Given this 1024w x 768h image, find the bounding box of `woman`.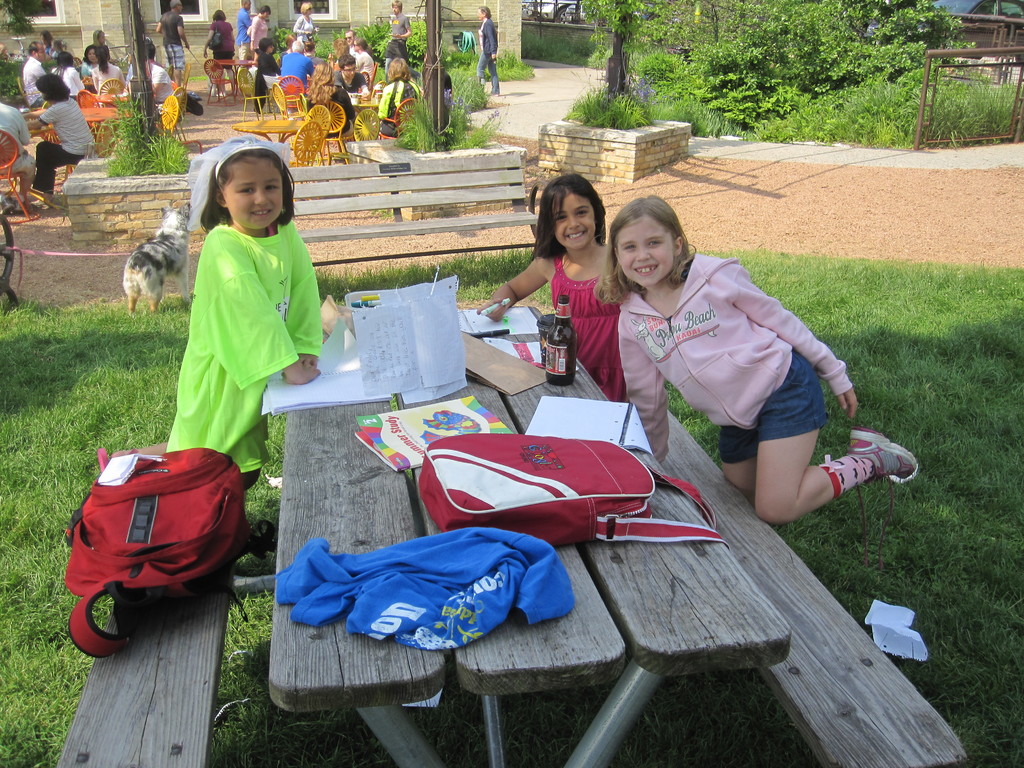
l=92, t=46, r=127, b=103.
